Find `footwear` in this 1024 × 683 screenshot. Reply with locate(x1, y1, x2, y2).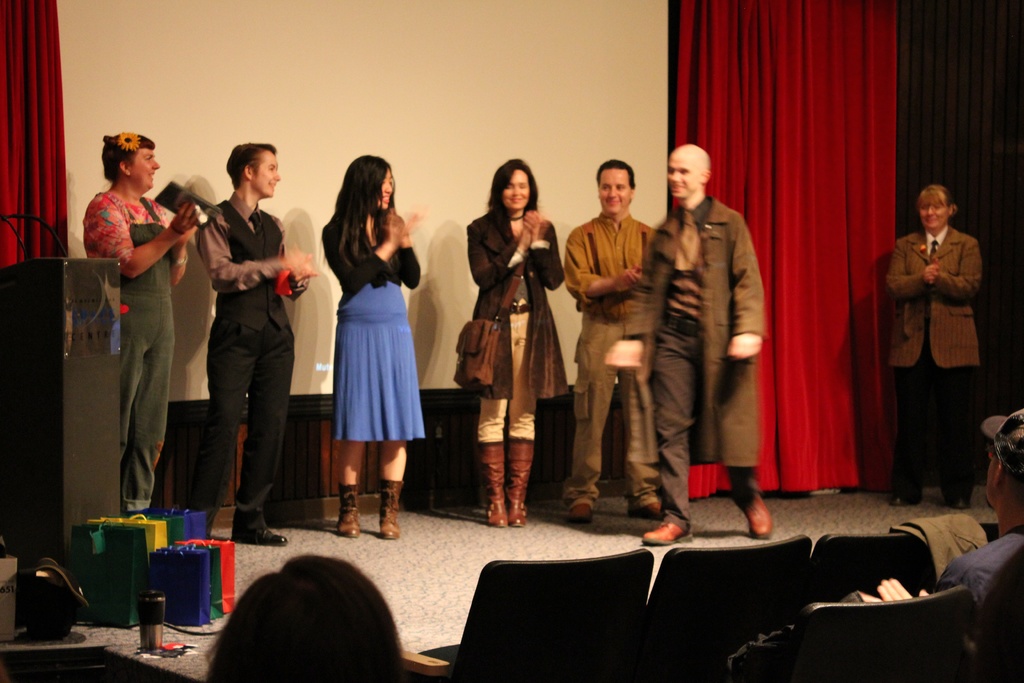
locate(509, 441, 534, 527).
